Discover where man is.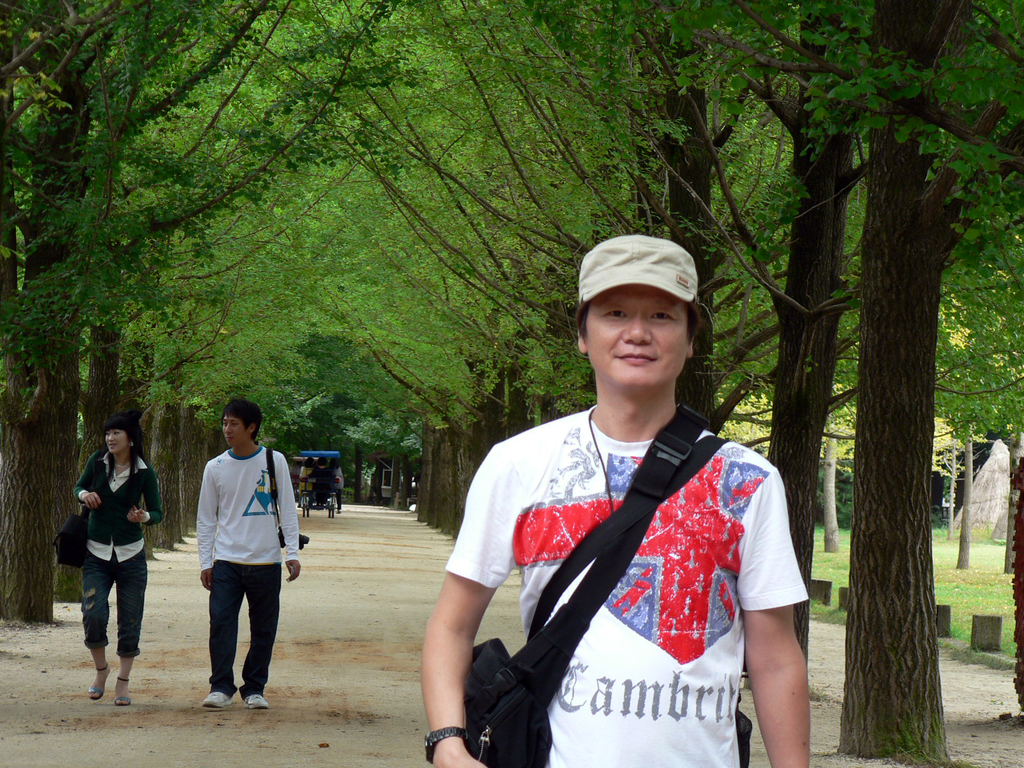
Discovered at 175 411 288 717.
